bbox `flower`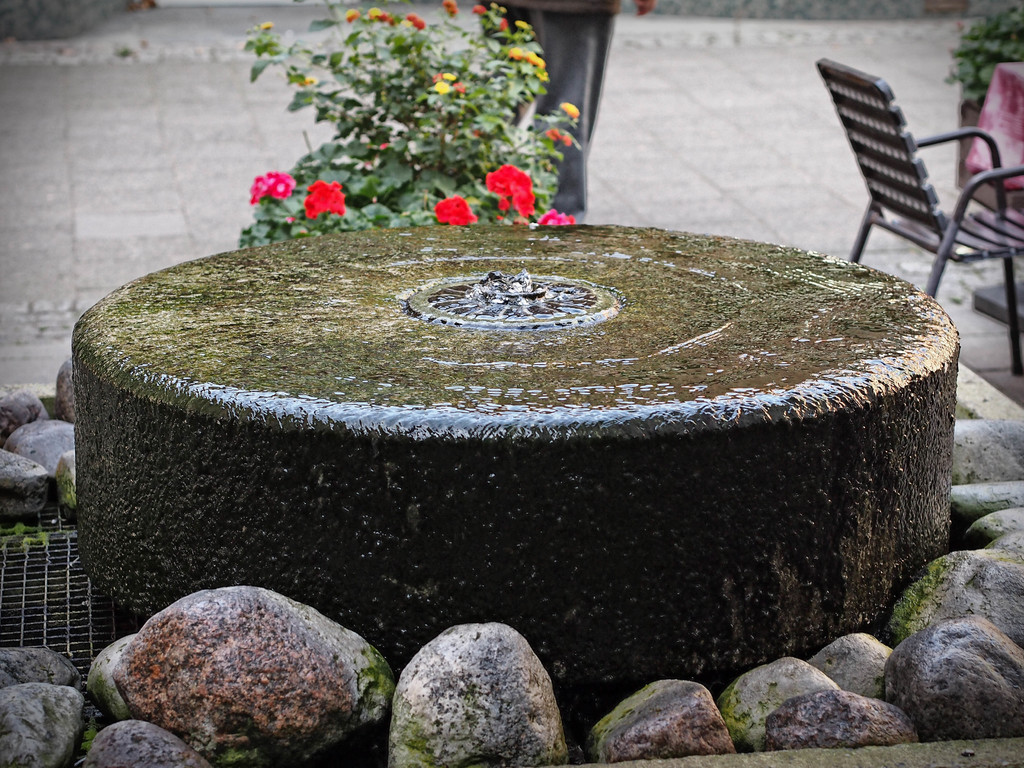
(x1=364, y1=10, x2=390, y2=26)
